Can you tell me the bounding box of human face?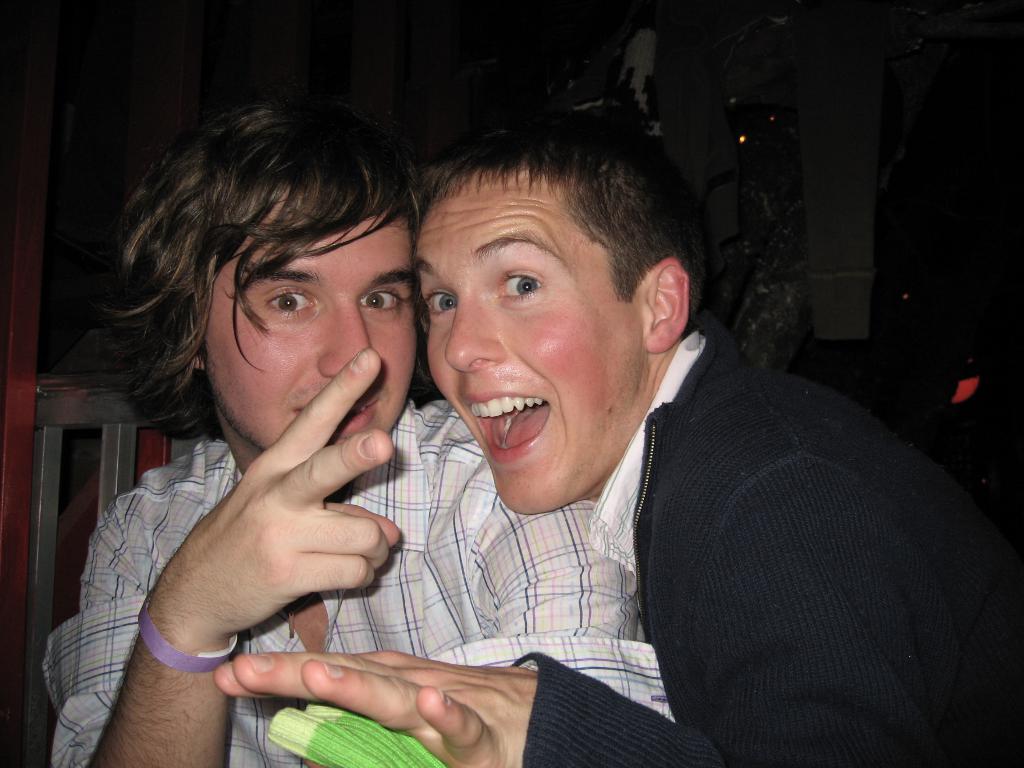
{"left": 206, "top": 187, "right": 419, "bottom": 452}.
